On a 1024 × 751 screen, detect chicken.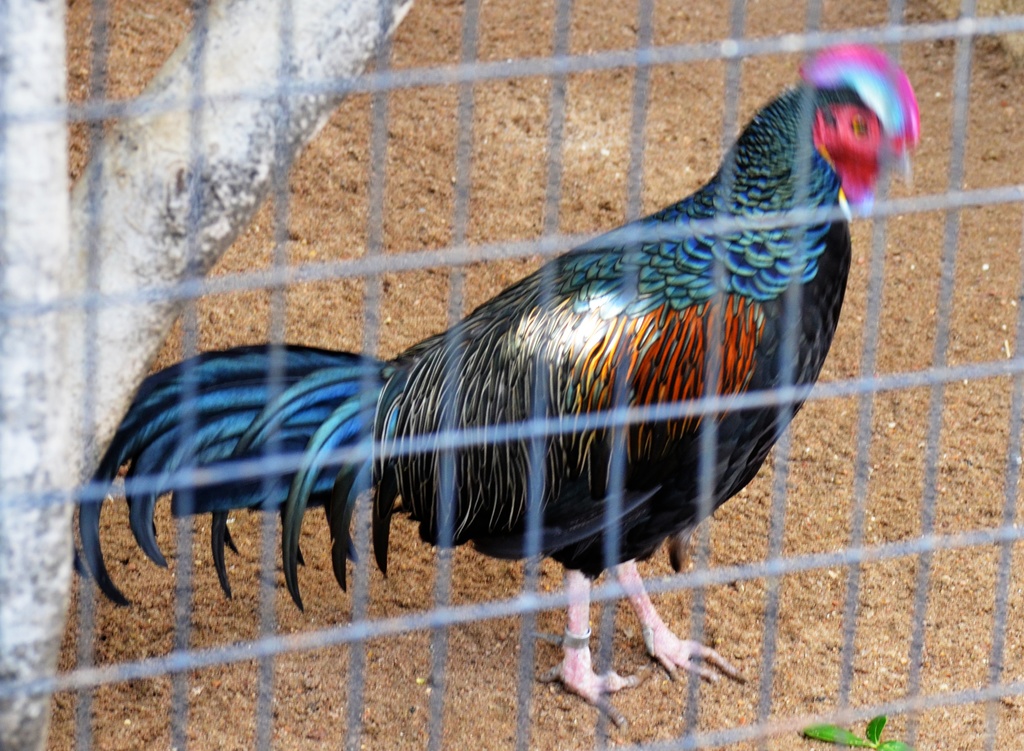
[116, 58, 904, 687].
